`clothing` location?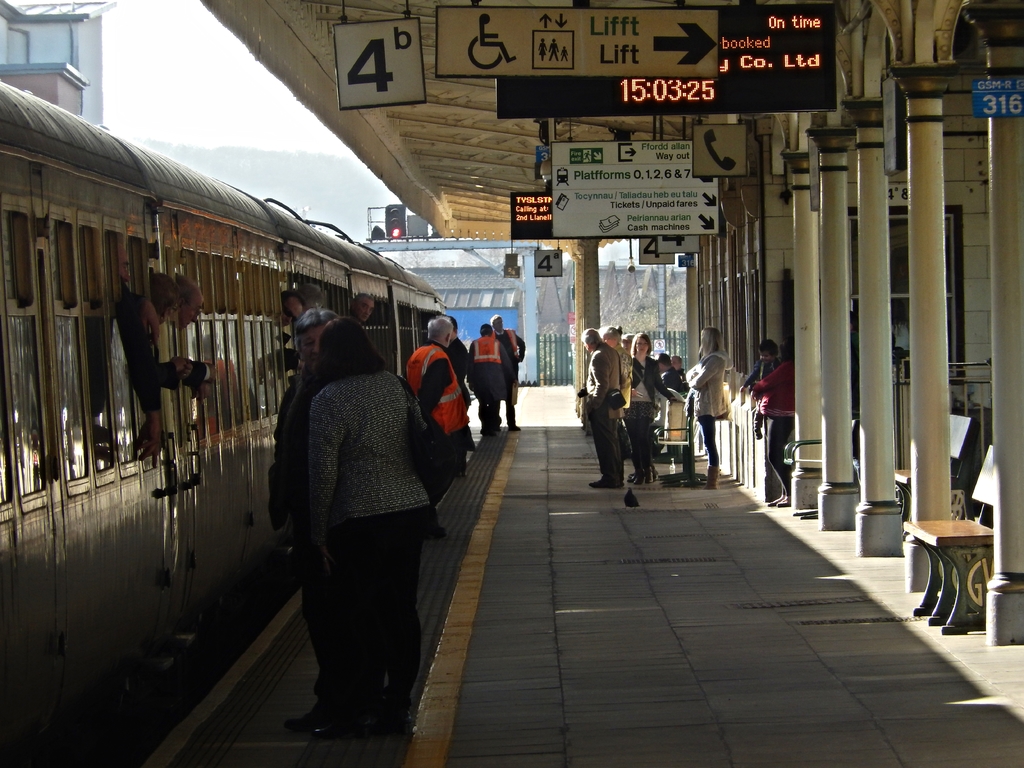
(747, 355, 793, 420)
